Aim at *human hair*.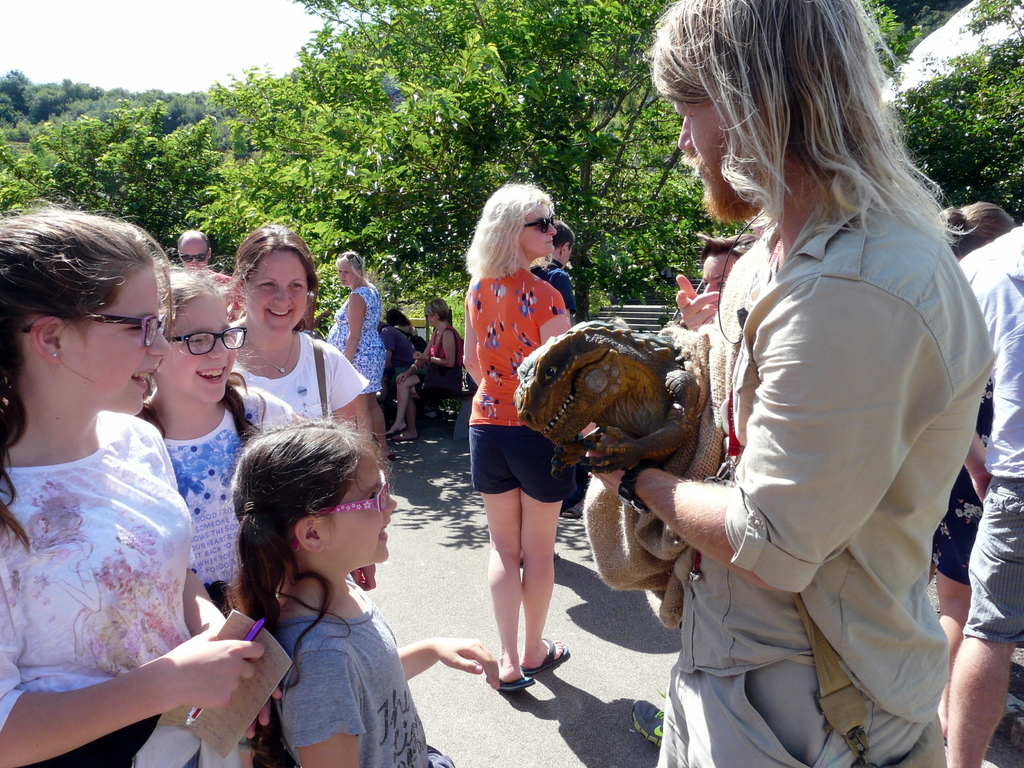
Aimed at <region>134, 260, 267, 445</region>.
